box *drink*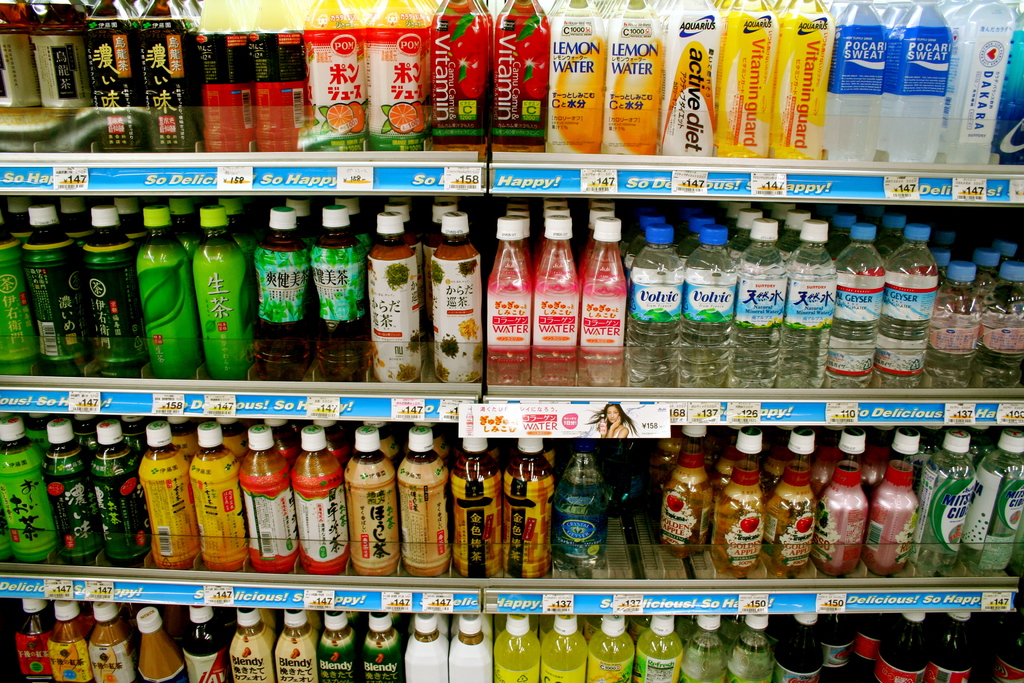
locate(236, 424, 299, 572)
